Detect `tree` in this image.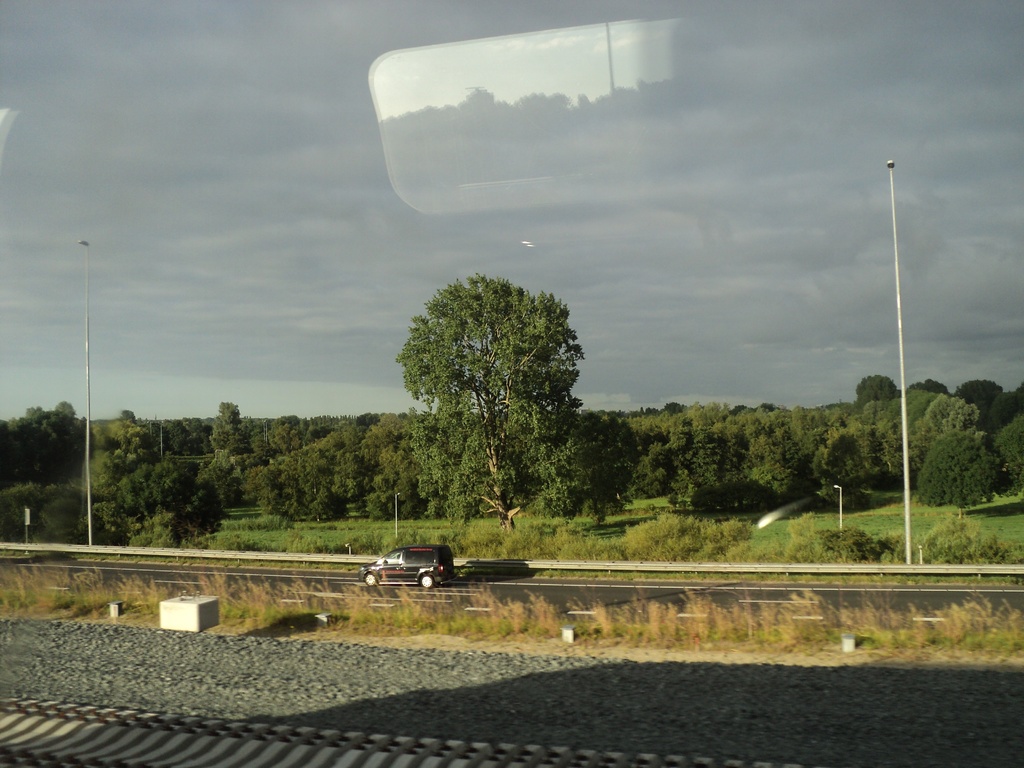
Detection: left=961, top=375, right=1009, bottom=408.
